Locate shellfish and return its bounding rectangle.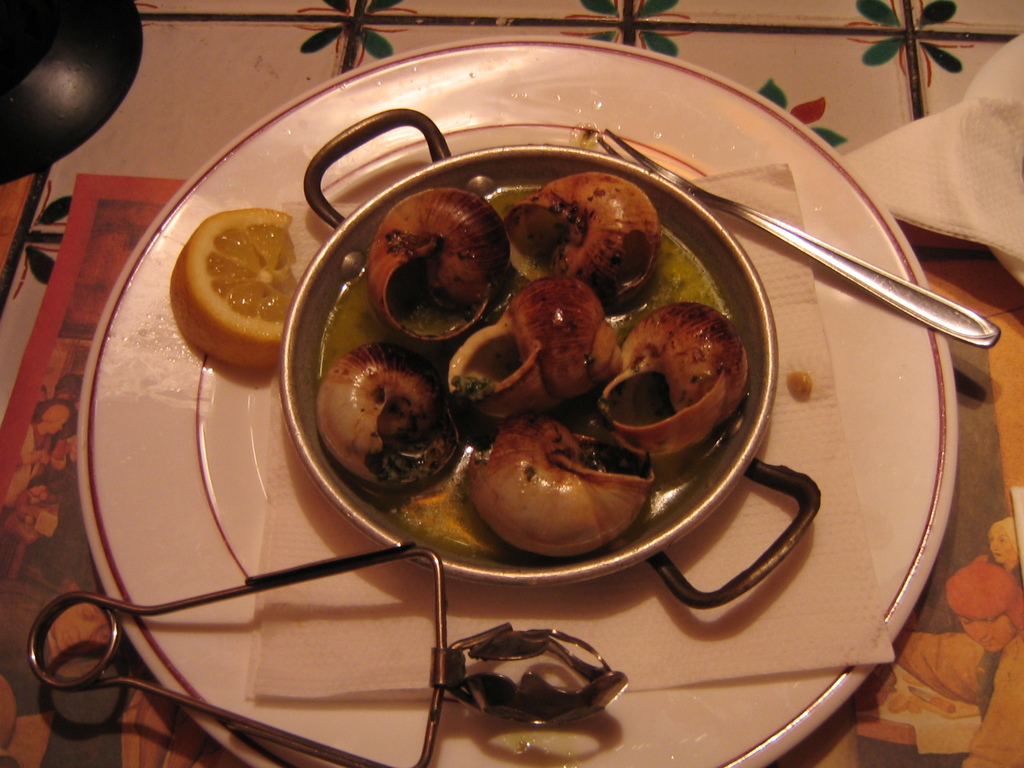
box=[316, 339, 448, 499].
